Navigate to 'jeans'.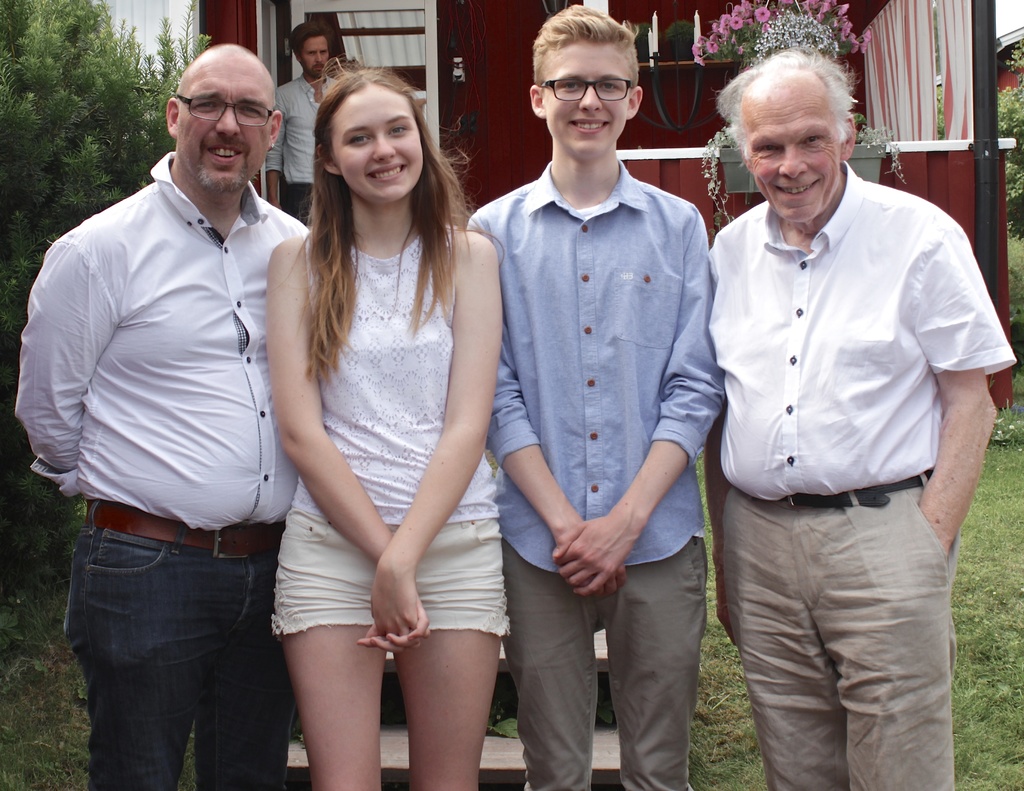
Navigation target: locate(67, 525, 289, 786).
